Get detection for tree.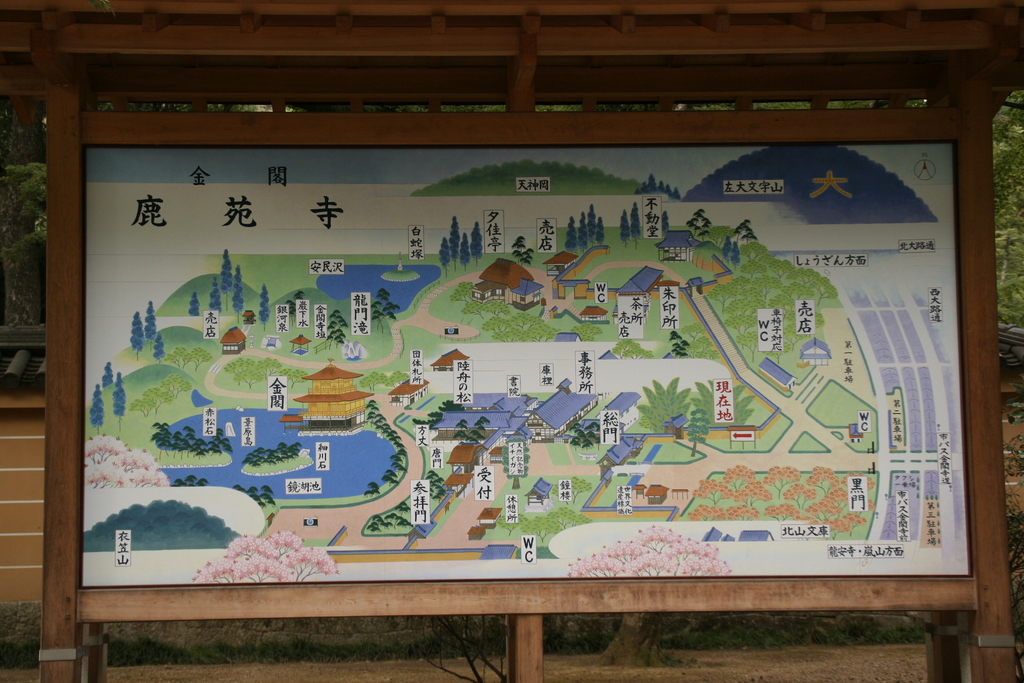
Detection: Rect(99, 359, 116, 390).
